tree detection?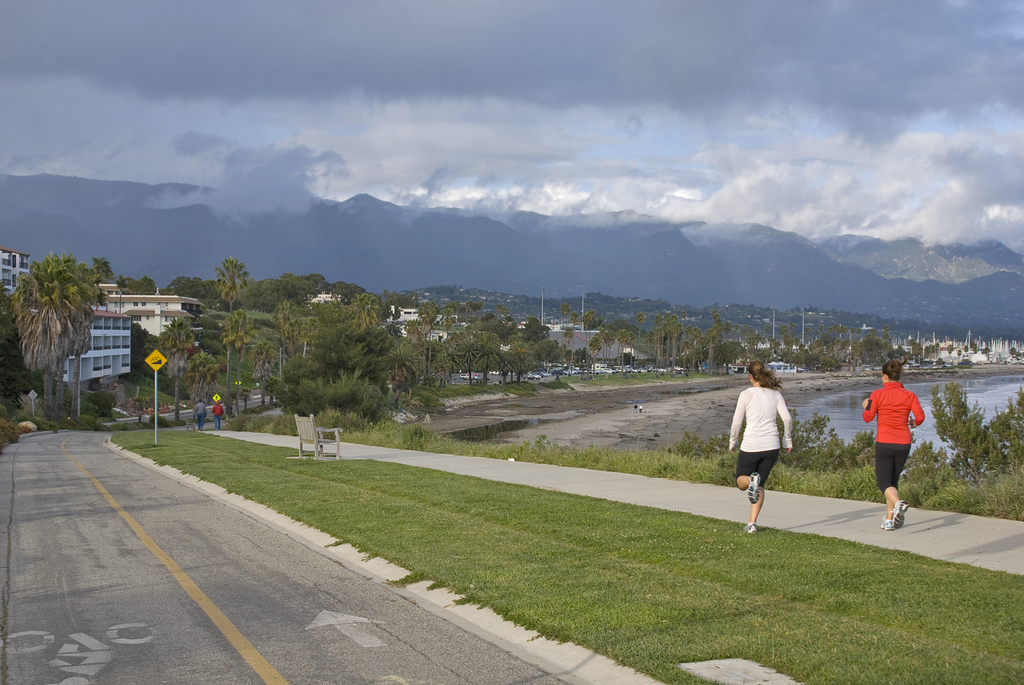
x1=94 y1=259 x2=113 y2=277
